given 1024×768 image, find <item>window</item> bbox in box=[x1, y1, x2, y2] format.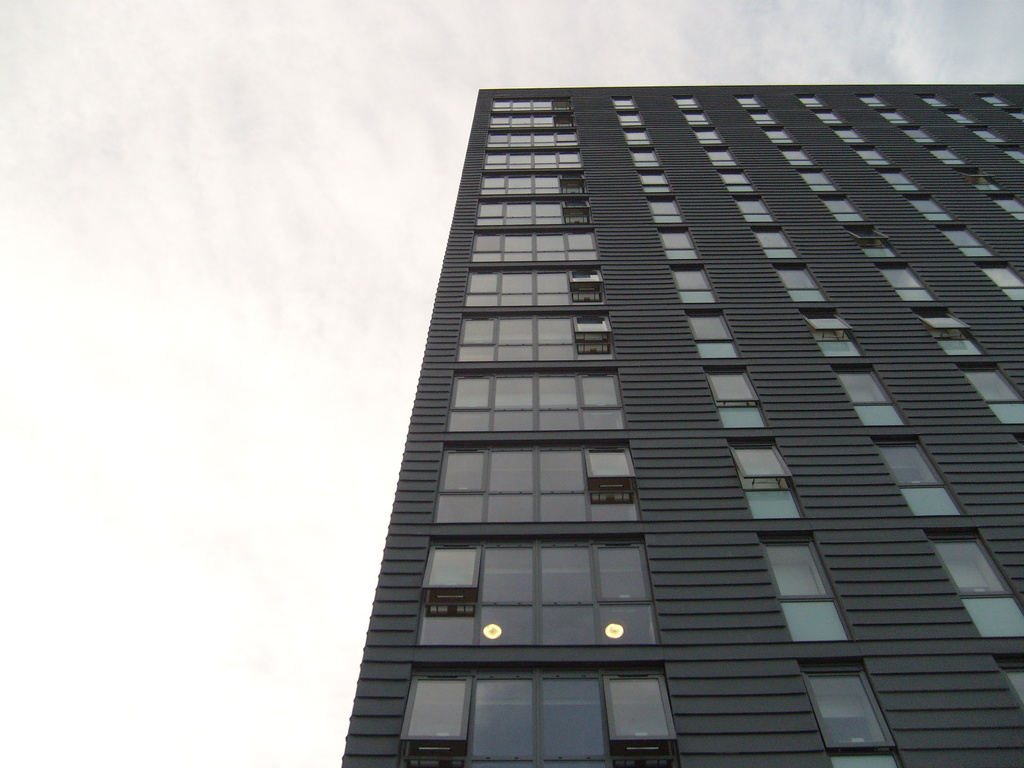
box=[815, 112, 841, 123].
